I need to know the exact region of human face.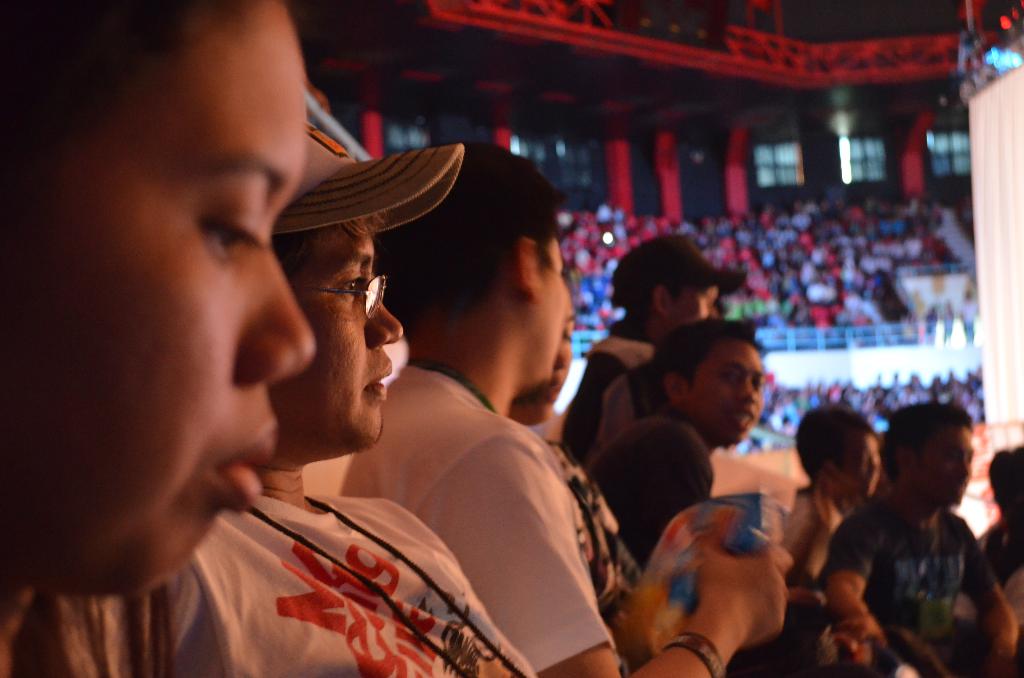
Region: 843,432,879,492.
